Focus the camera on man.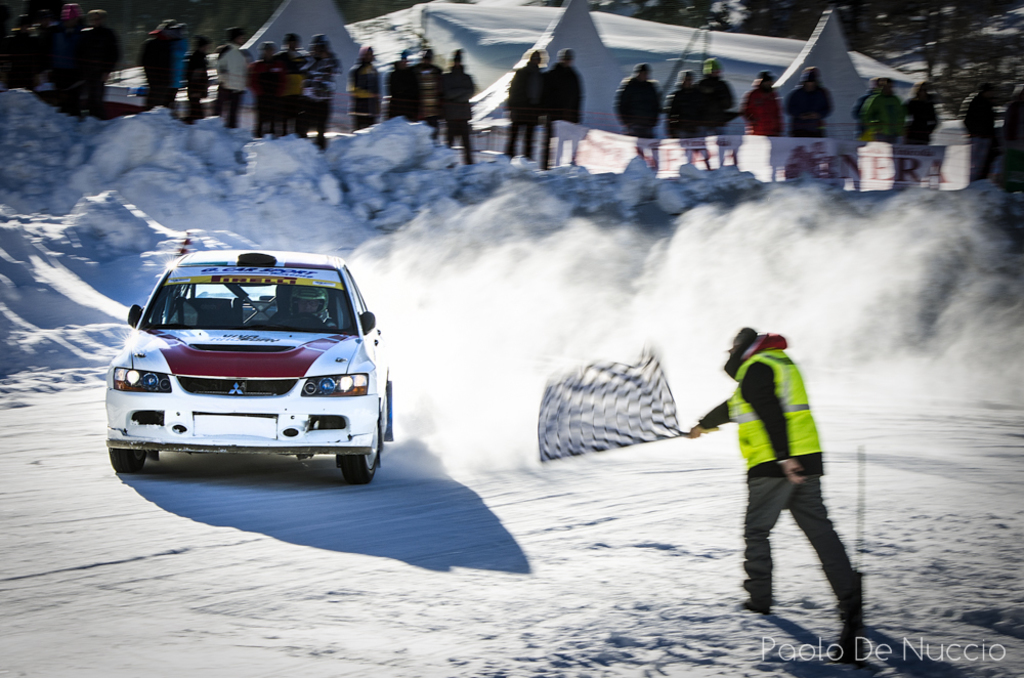
Focus region: Rect(662, 69, 693, 136).
